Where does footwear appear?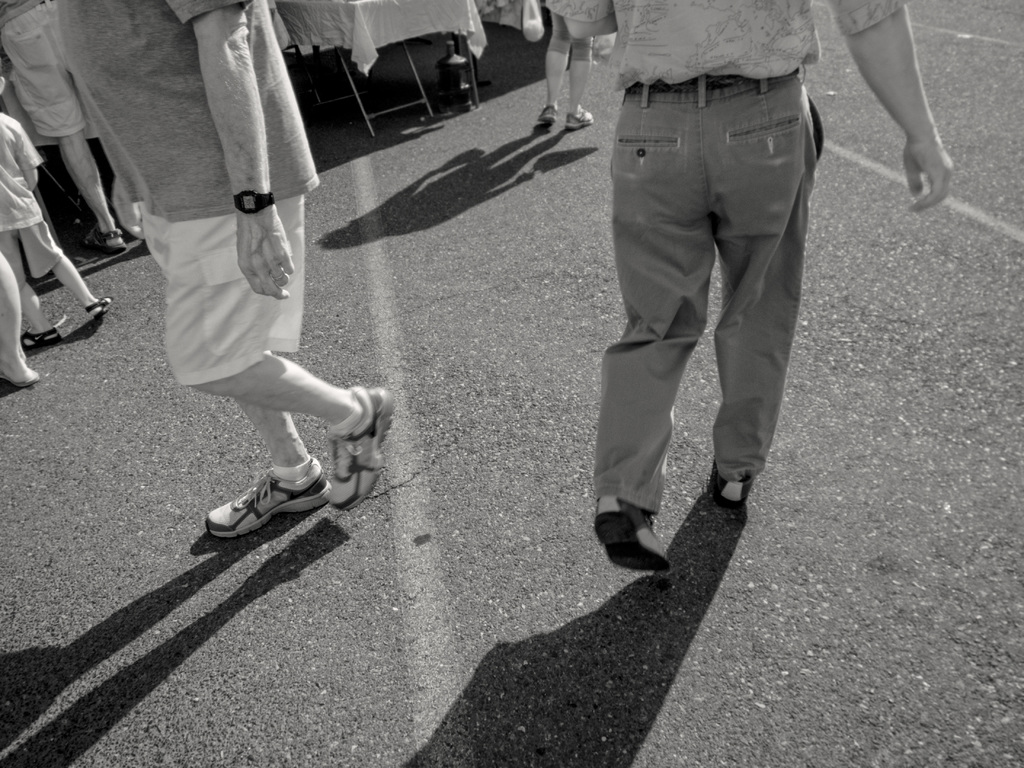
Appears at crop(568, 107, 593, 135).
